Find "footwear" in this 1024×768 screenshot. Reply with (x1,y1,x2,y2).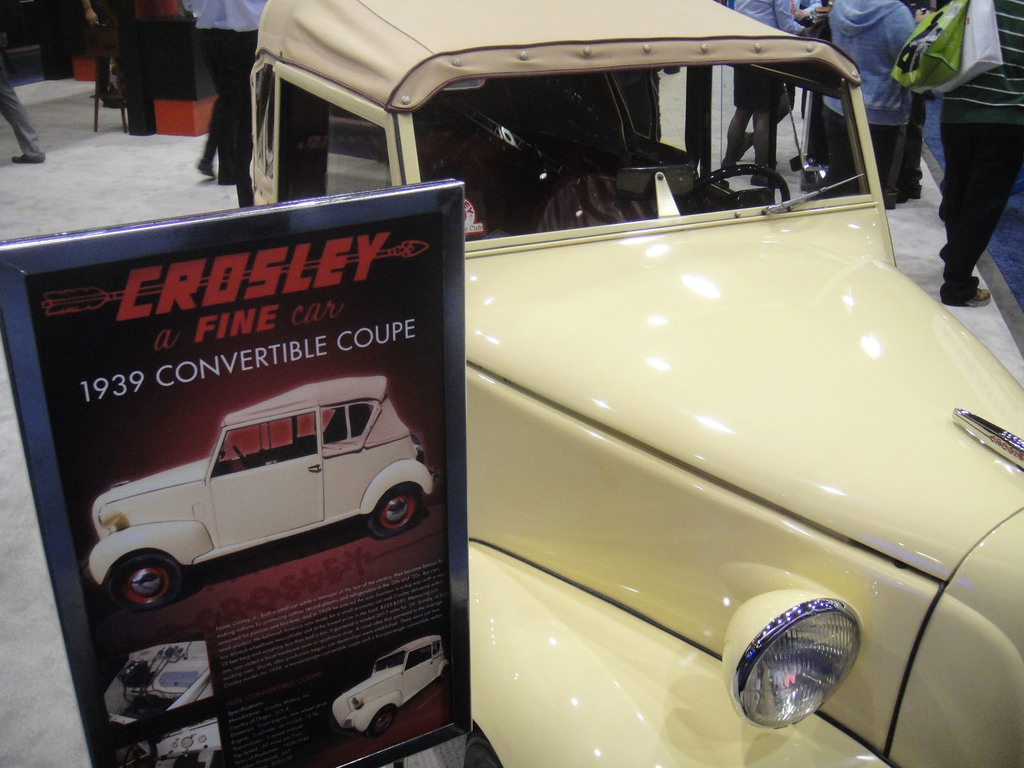
(941,284,992,310).
